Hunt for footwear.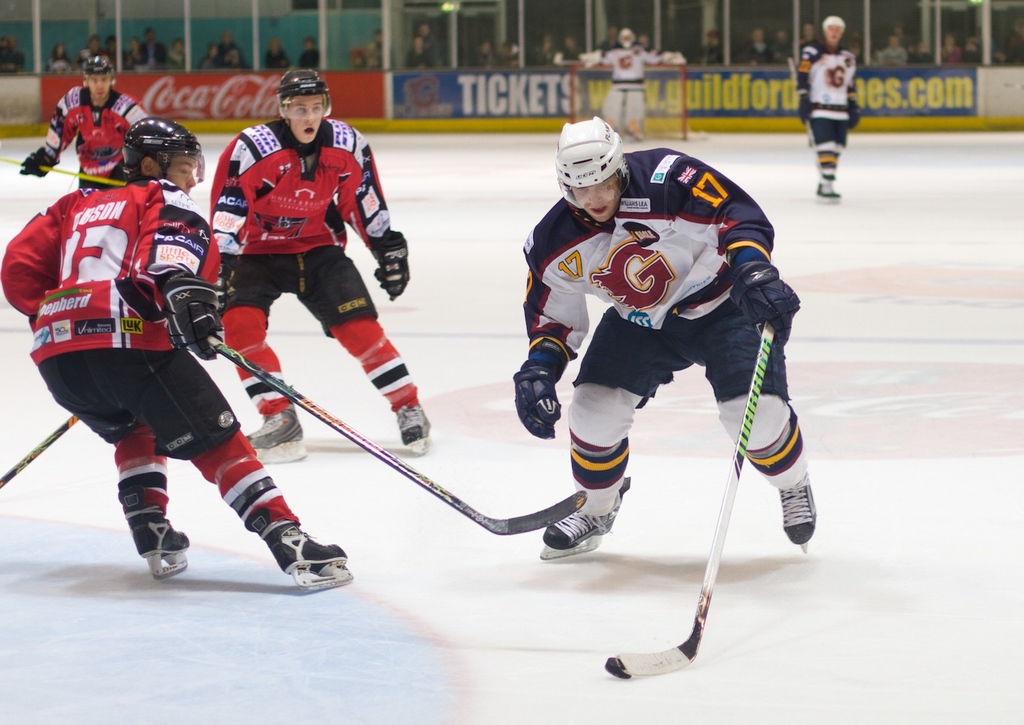
Hunted down at bbox=[539, 474, 633, 551].
